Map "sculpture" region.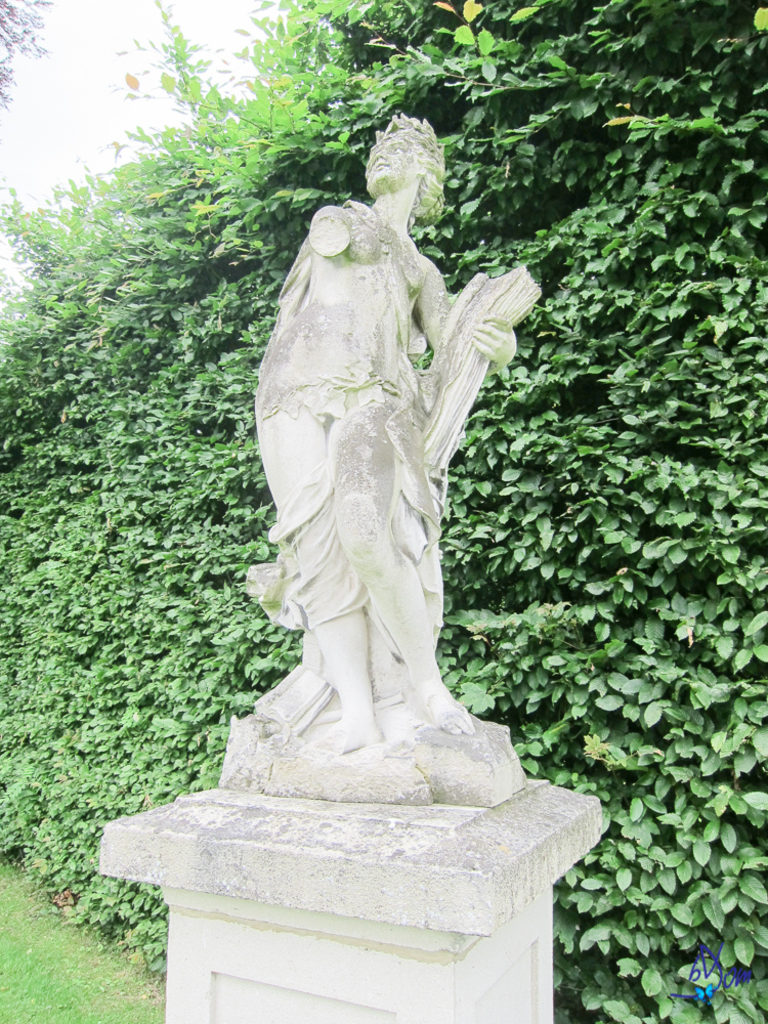
Mapped to region(213, 112, 543, 823).
